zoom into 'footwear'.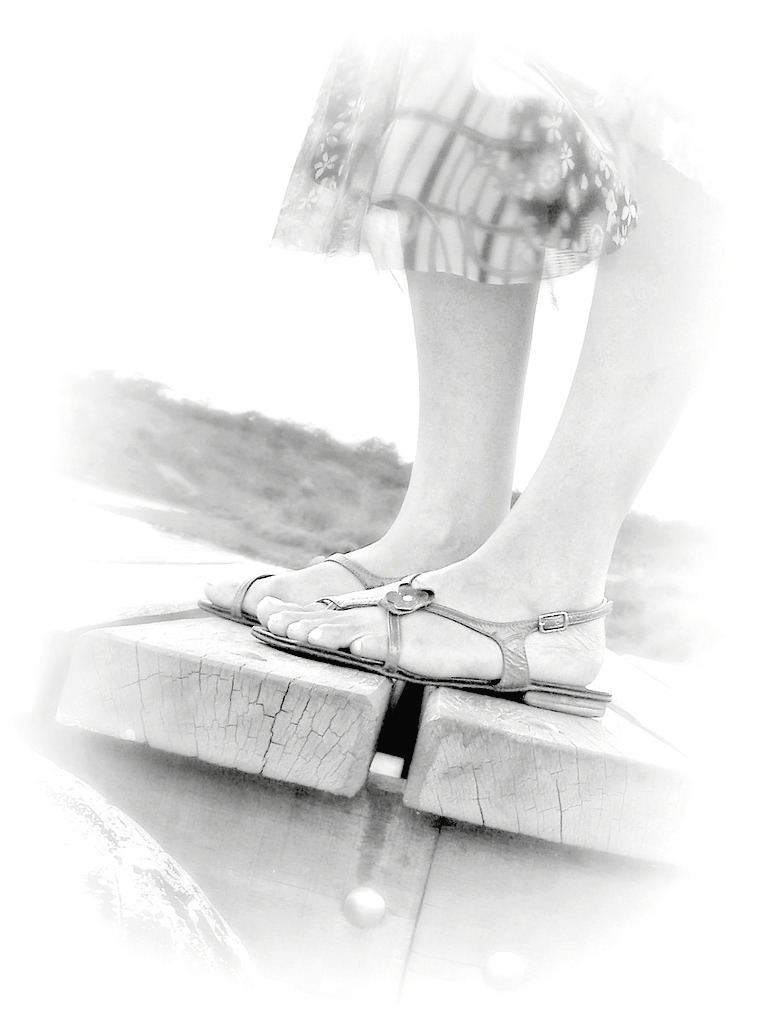
Zoom target: BBox(255, 569, 614, 714).
